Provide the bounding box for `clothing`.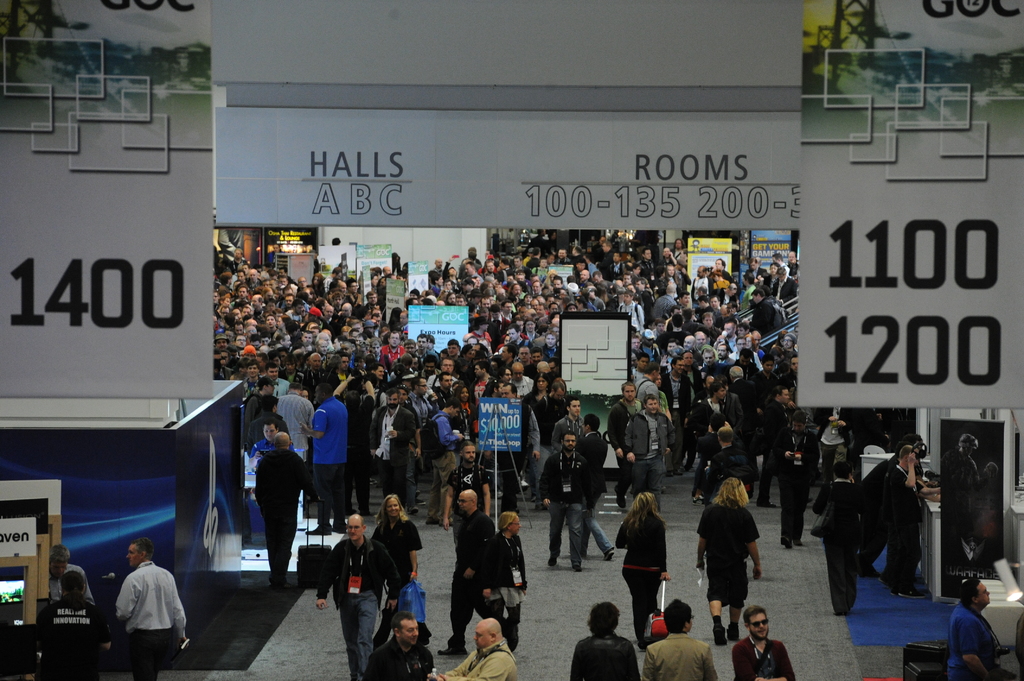
left=314, top=398, right=350, bottom=531.
